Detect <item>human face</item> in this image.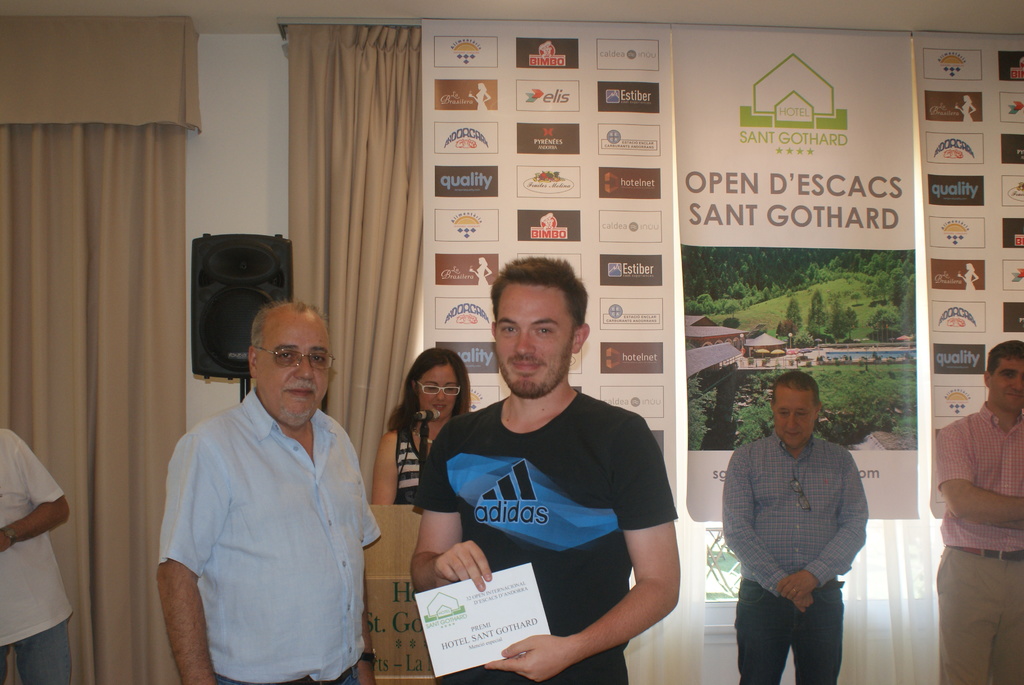
Detection: [x1=257, y1=312, x2=329, y2=418].
